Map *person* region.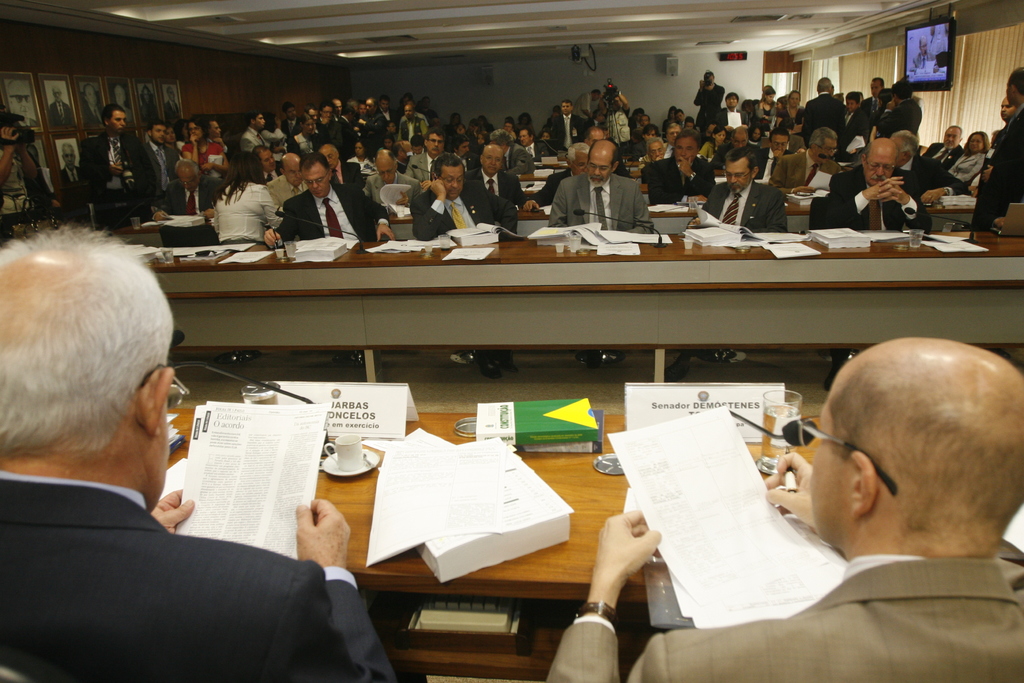
Mapped to box=[139, 82, 161, 122].
